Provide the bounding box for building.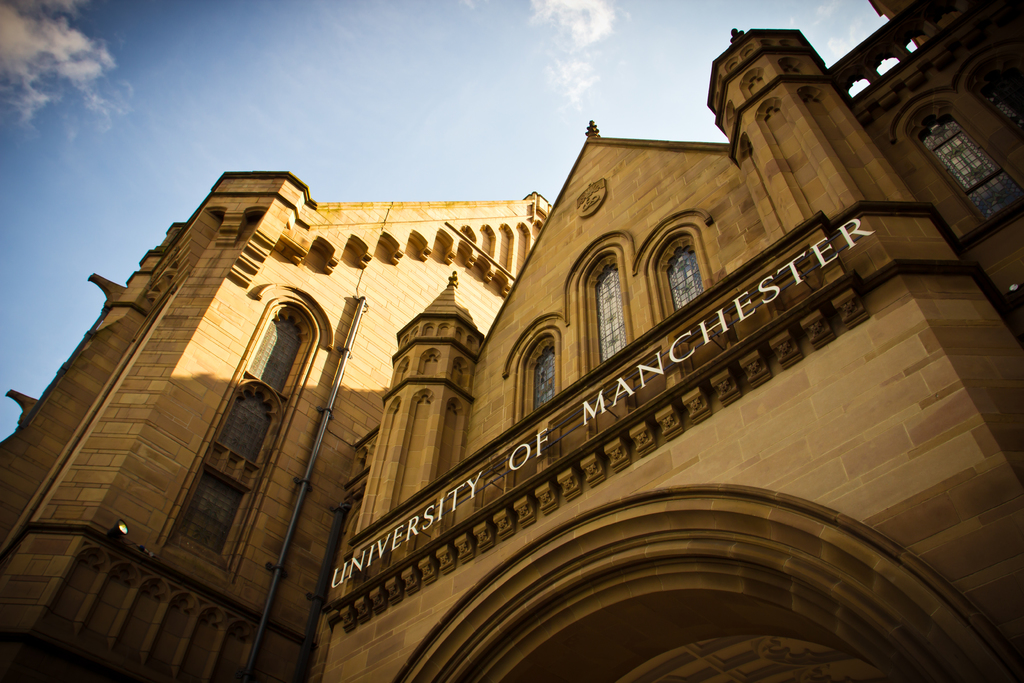
{"x1": 1, "y1": 0, "x2": 1023, "y2": 682}.
